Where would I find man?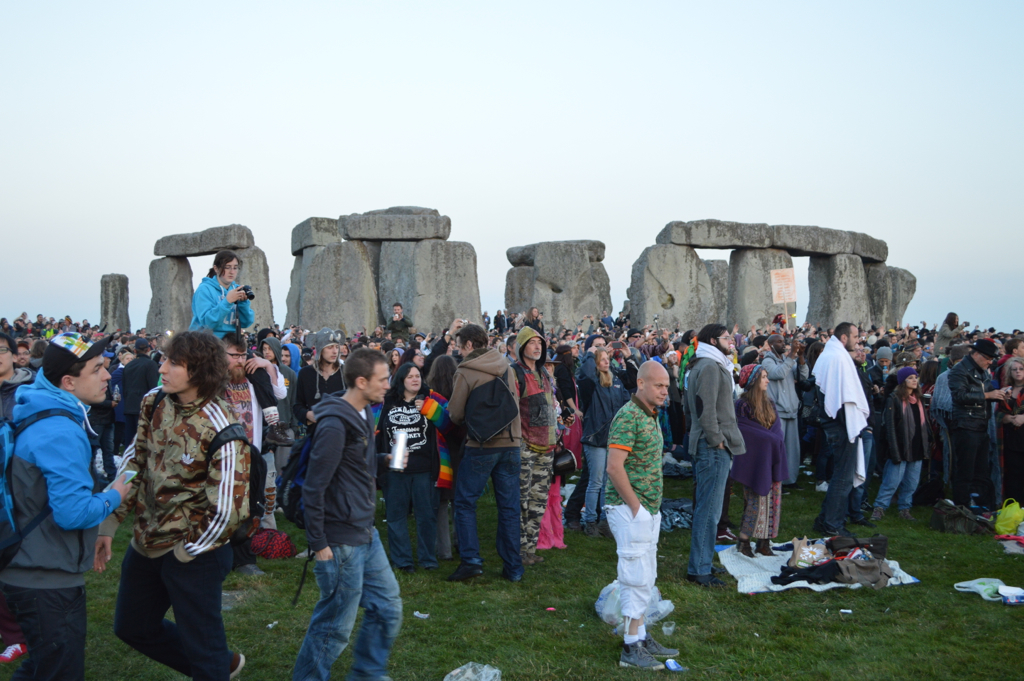
At 93 331 259 680.
